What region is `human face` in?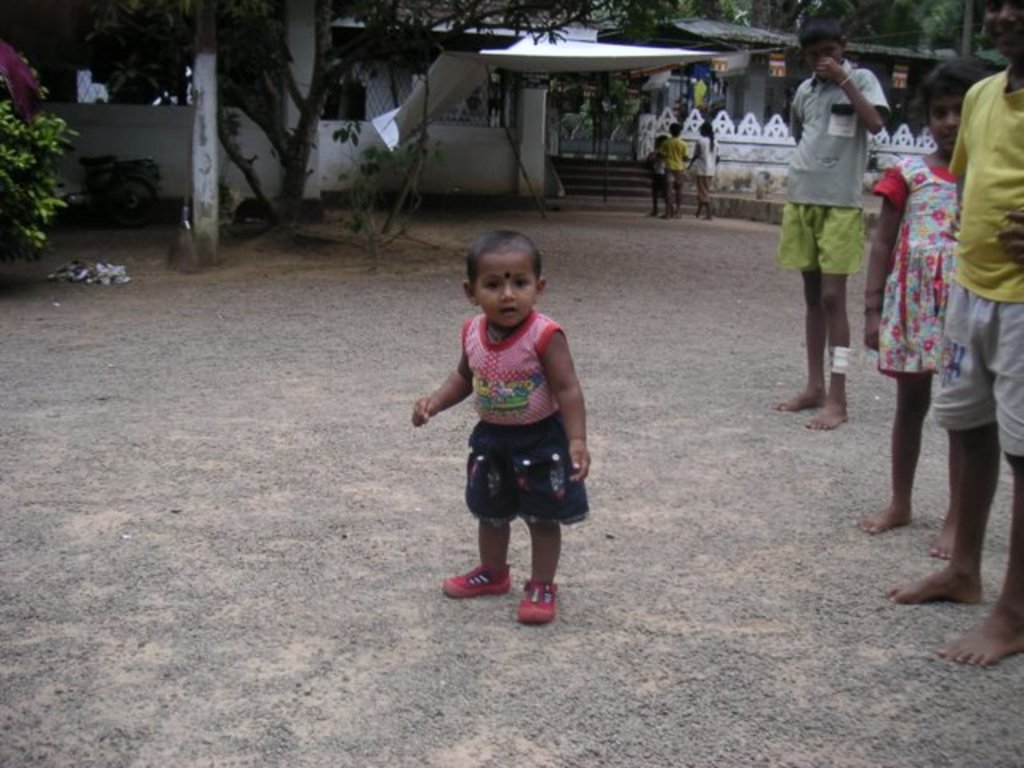
{"x1": 930, "y1": 94, "x2": 963, "y2": 152}.
